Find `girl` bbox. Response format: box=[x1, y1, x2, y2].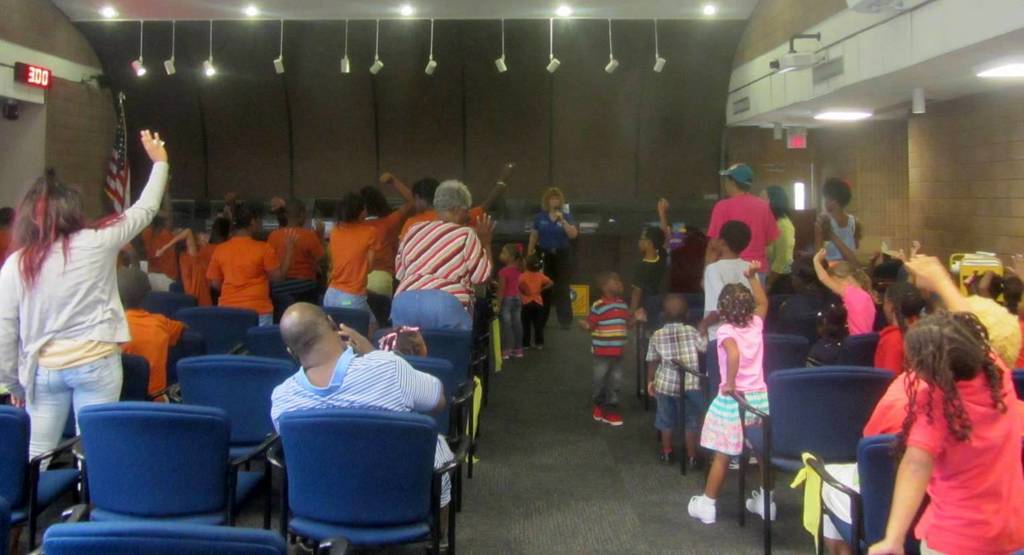
box=[0, 129, 166, 473].
